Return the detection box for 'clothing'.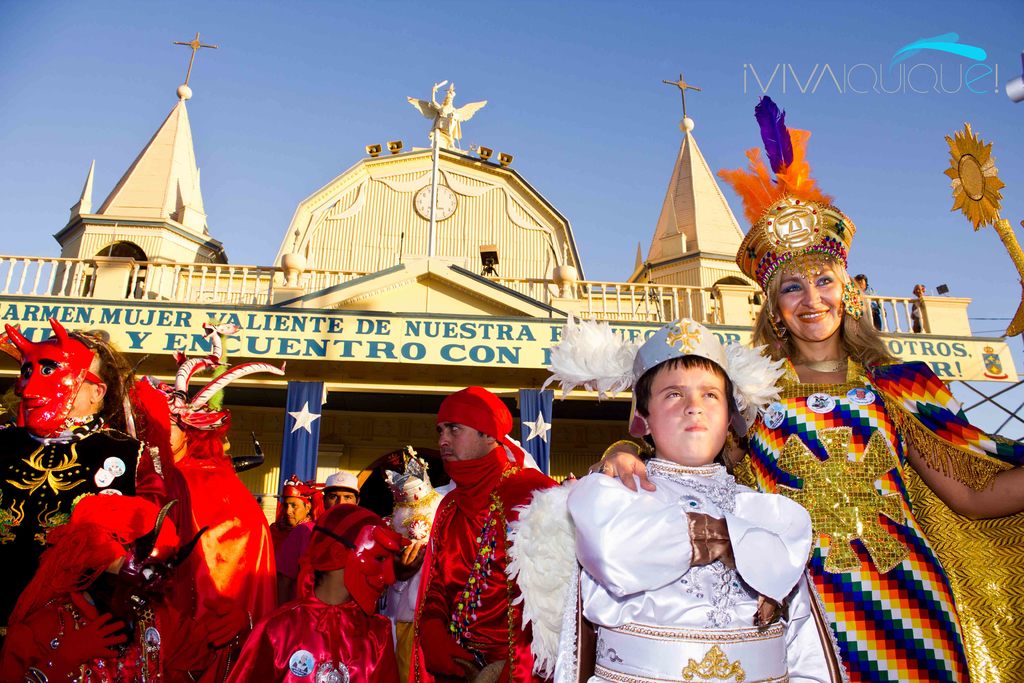
3, 499, 204, 682.
